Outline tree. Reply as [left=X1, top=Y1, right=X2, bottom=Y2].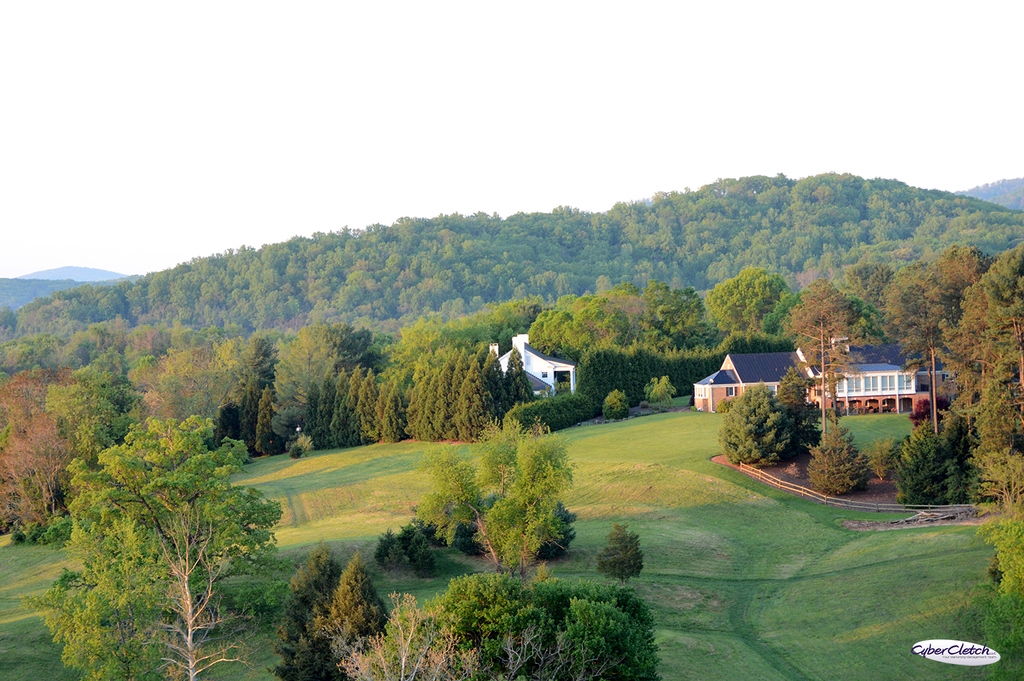
[left=530, top=296, right=619, bottom=353].
